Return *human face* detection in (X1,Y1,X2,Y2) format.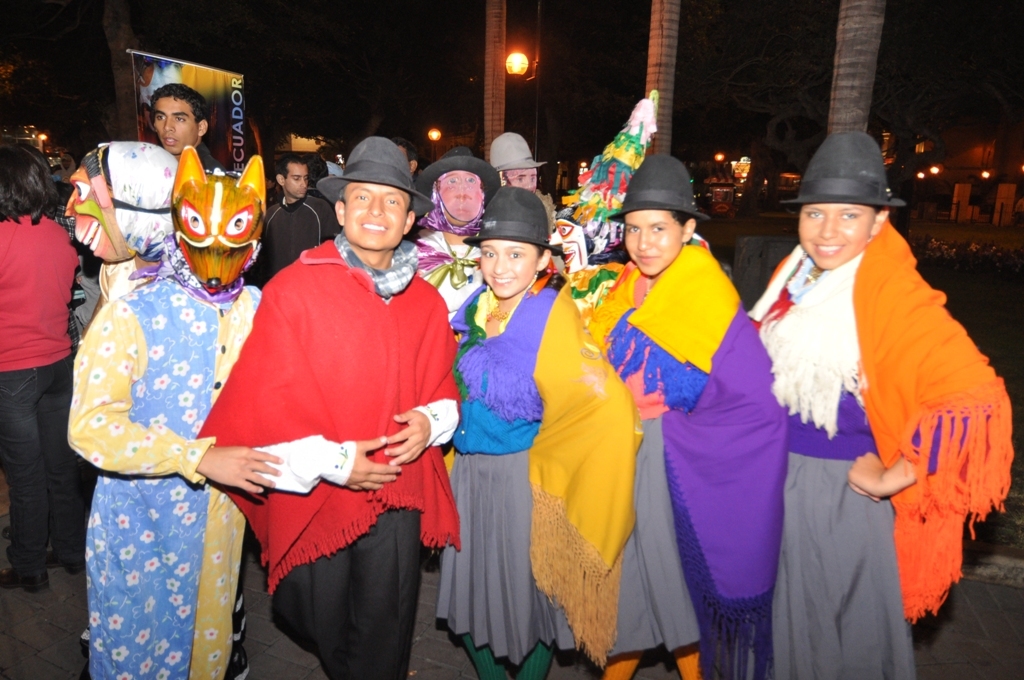
(153,98,201,155).
